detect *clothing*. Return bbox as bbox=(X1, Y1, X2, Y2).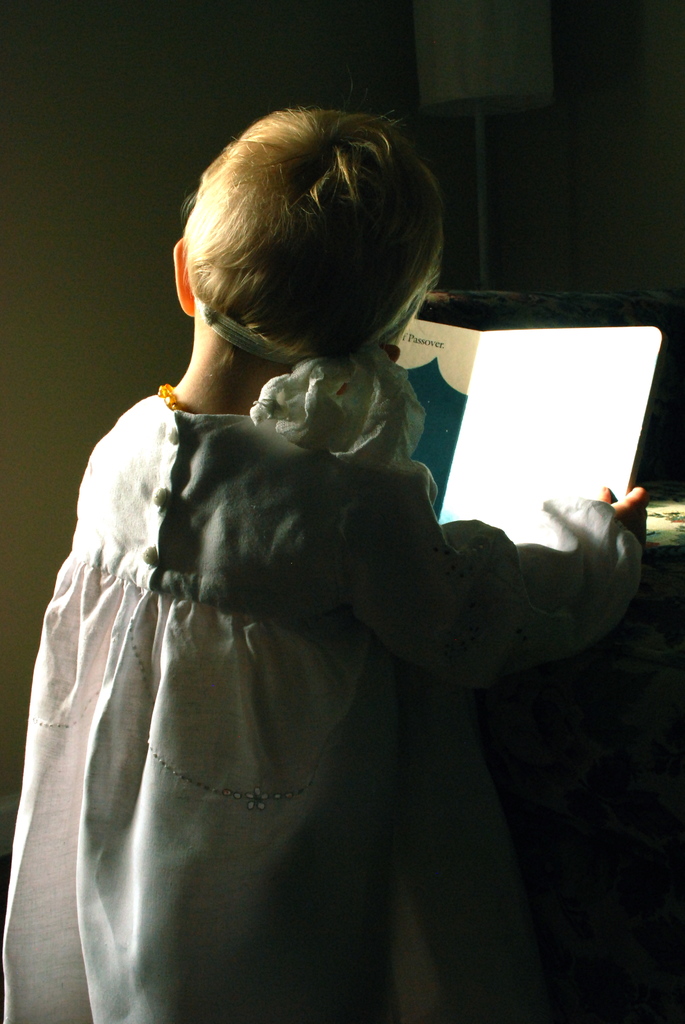
bbox=(24, 246, 627, 1023).
